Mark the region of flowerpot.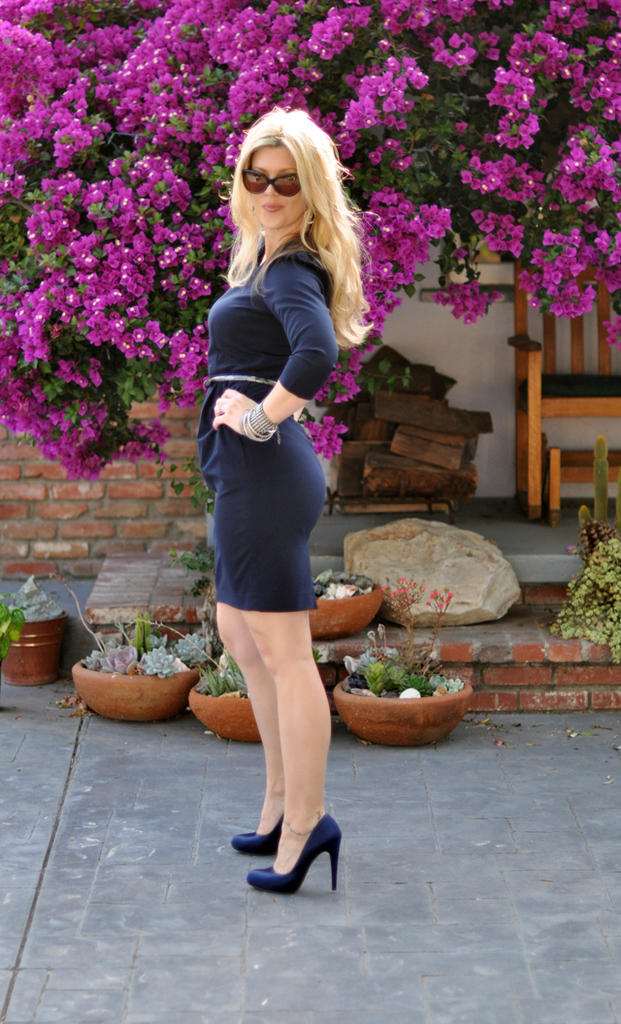
Region: <box>0,616,71,688</box>.
